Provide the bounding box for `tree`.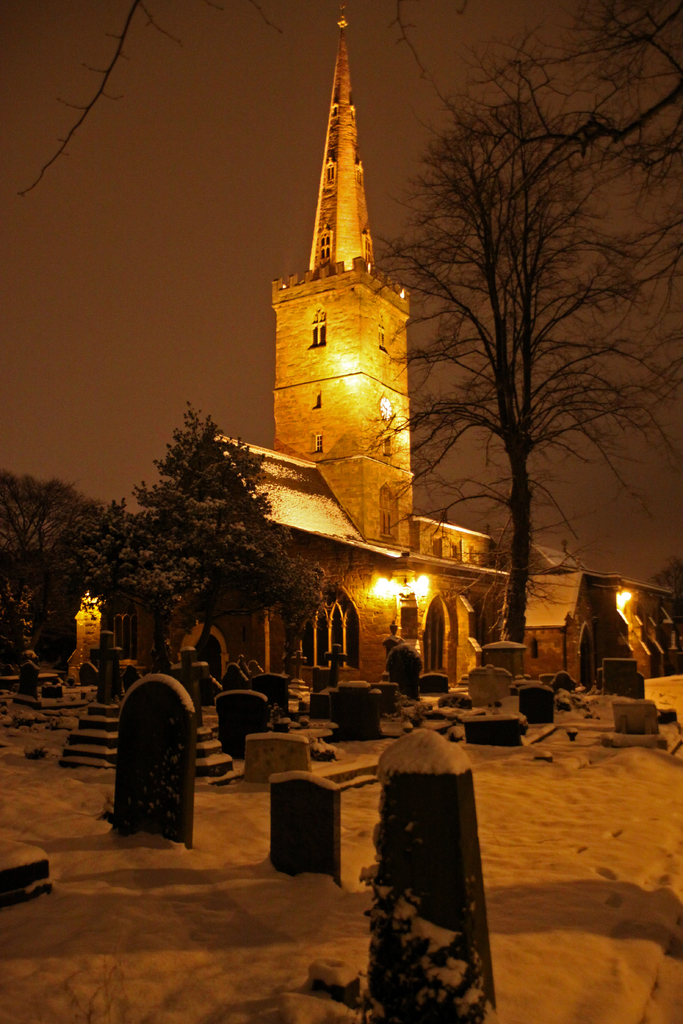
265/548/338/685.
